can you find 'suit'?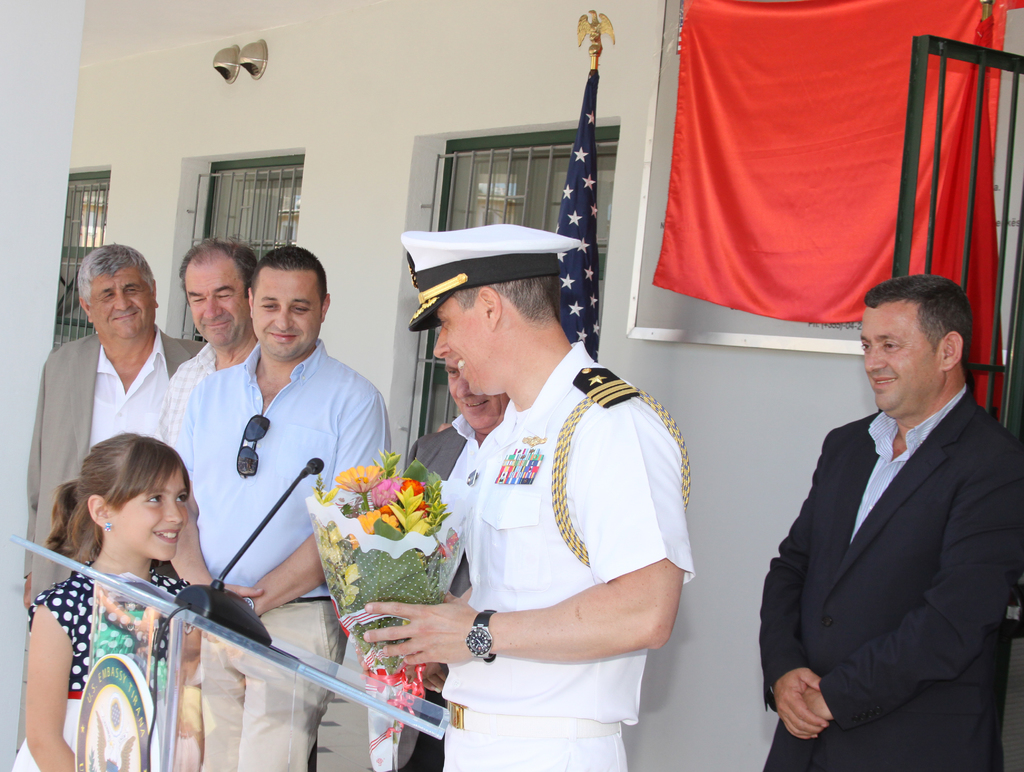
Yes, bounding box: crop(757, 274, 1021, 760).
